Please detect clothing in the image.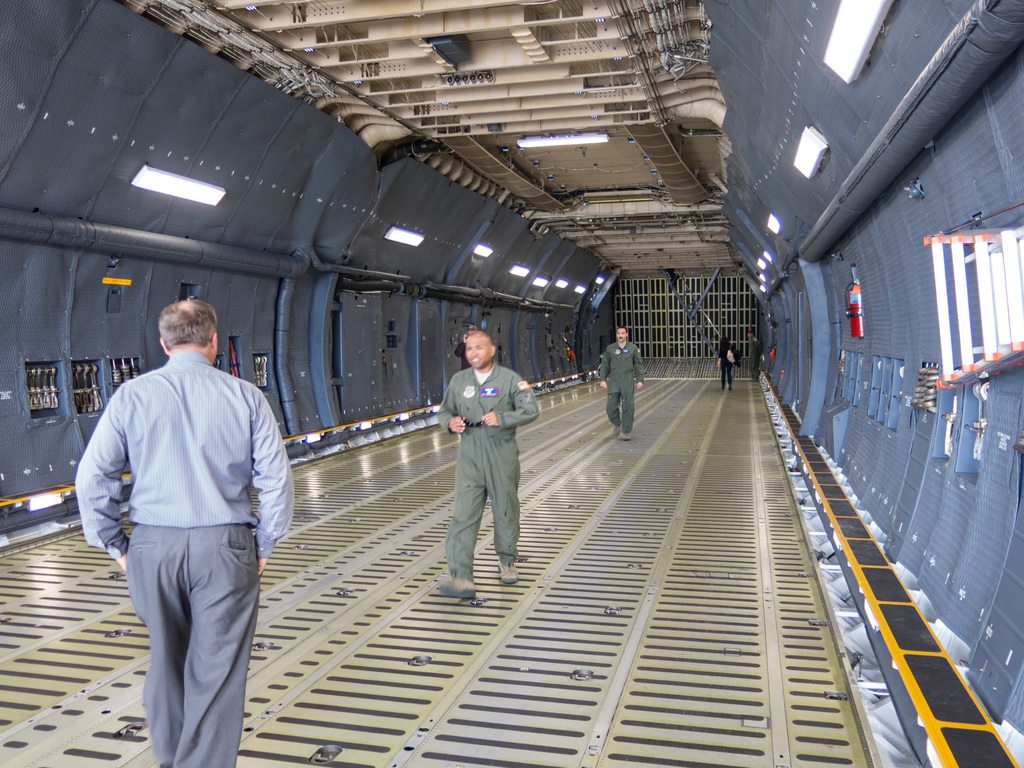
436, 360, 545, 585.
